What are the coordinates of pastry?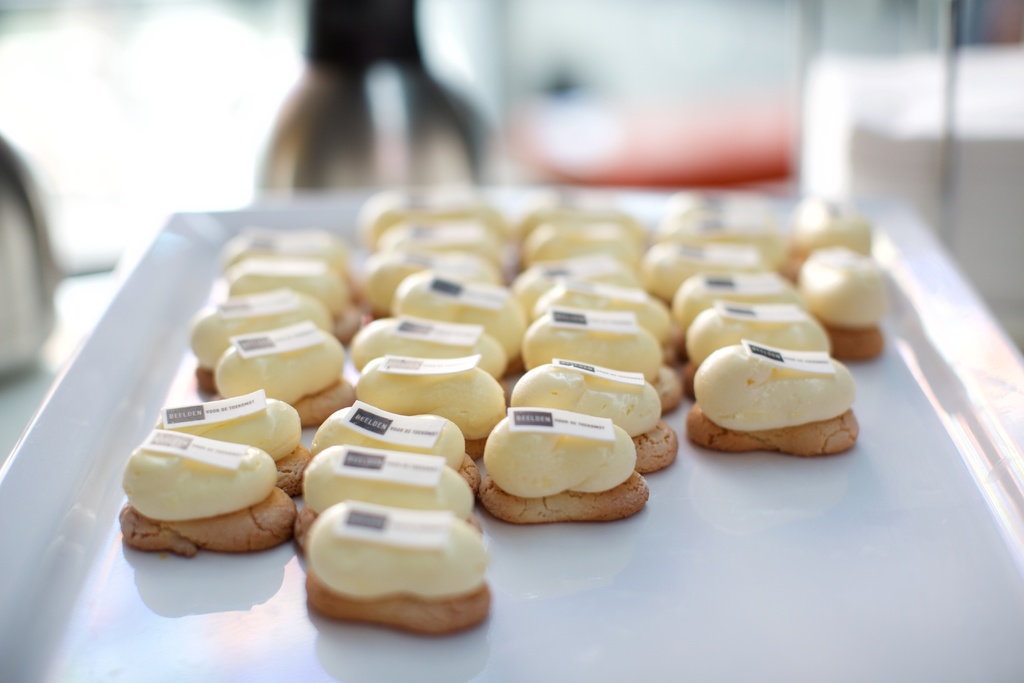
rect(346, 353, 502, 453).
